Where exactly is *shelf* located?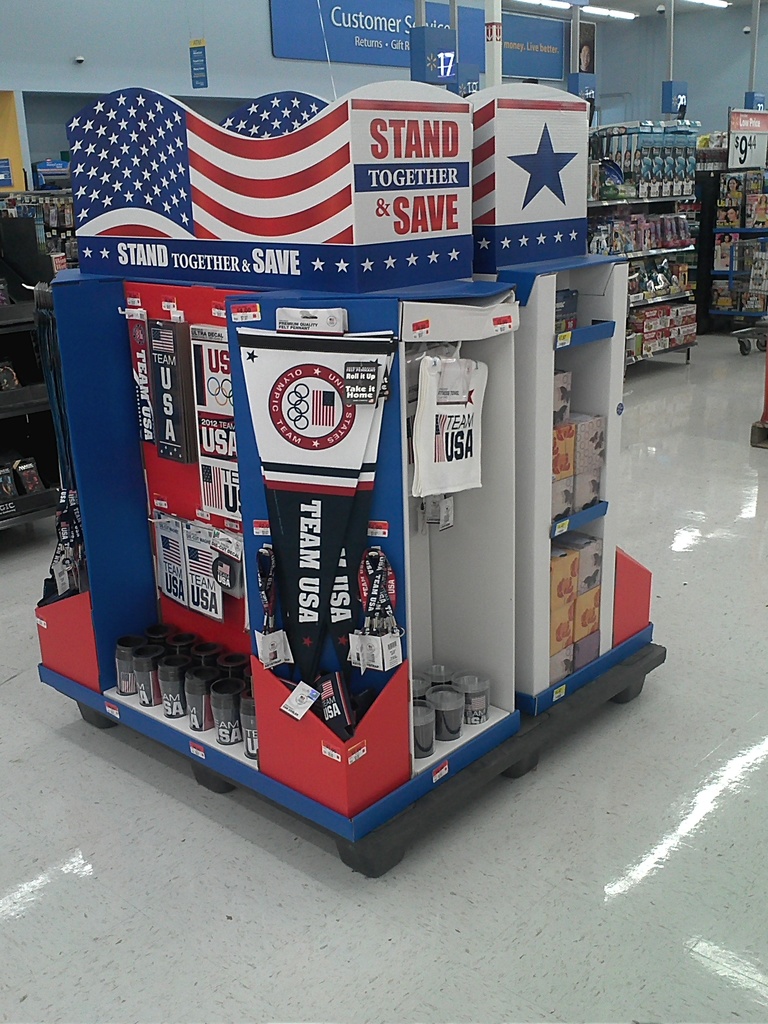
Its bounding box is 0,176,62,547.
